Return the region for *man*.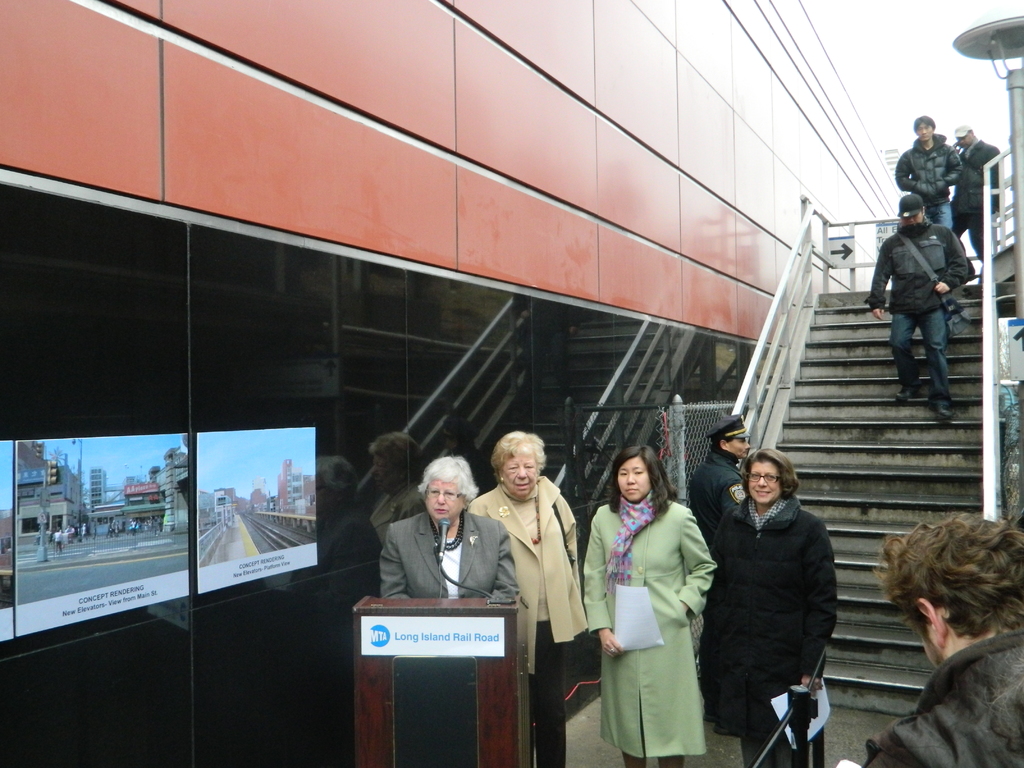
[x1=689, y1=410, x2=751, y2=737].
